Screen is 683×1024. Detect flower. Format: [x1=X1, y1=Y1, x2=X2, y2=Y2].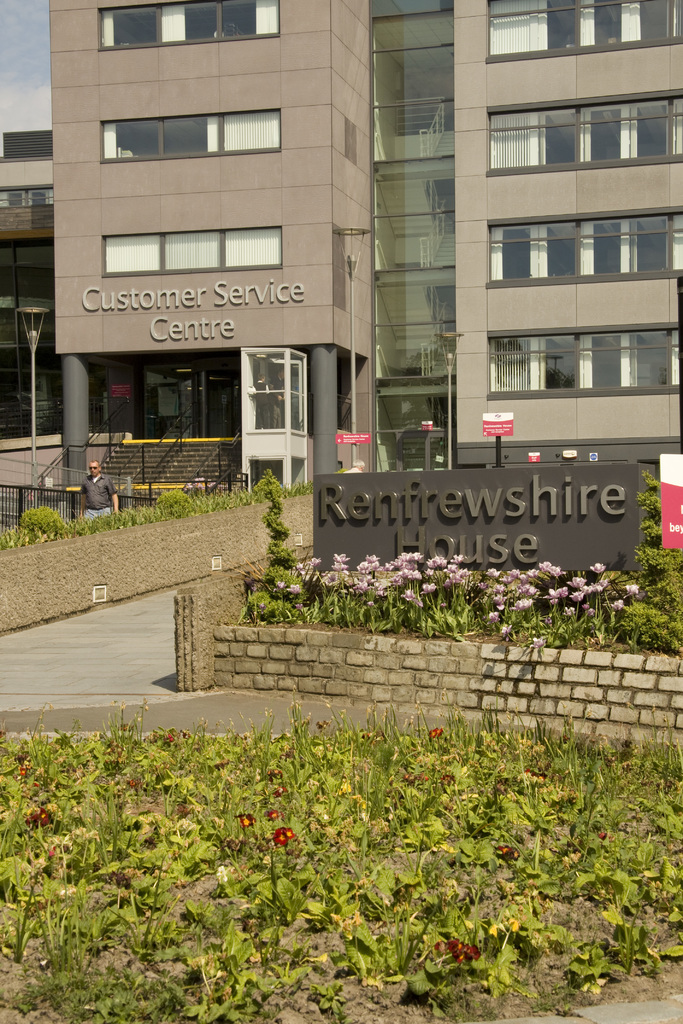
[x1=268, y1=829, x2=288, y2=845].
